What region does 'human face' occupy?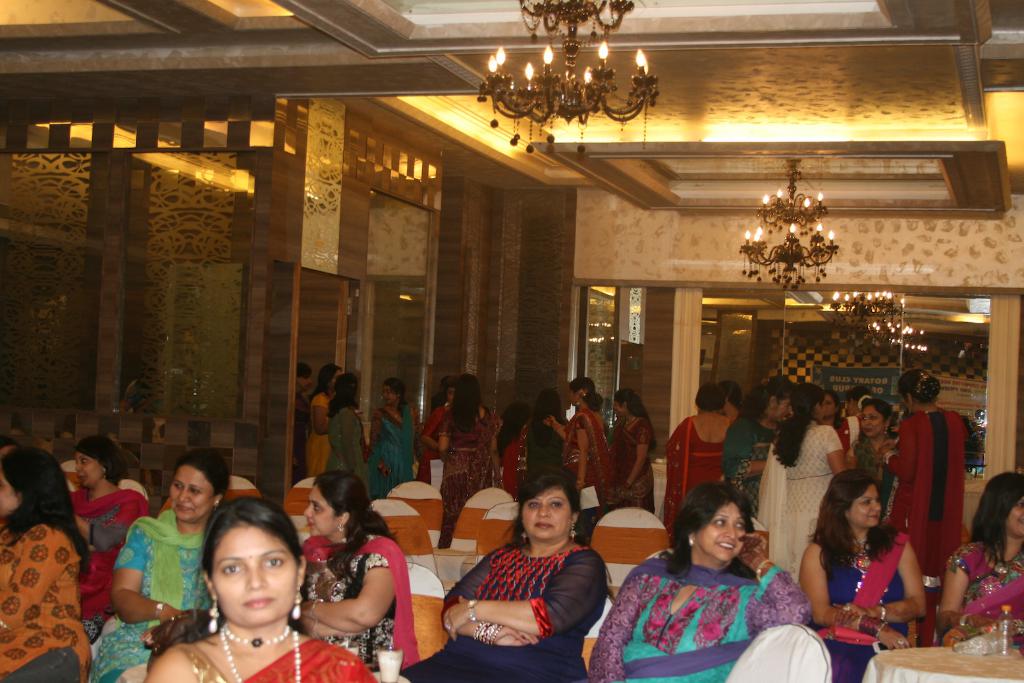
163:463:215:524.
